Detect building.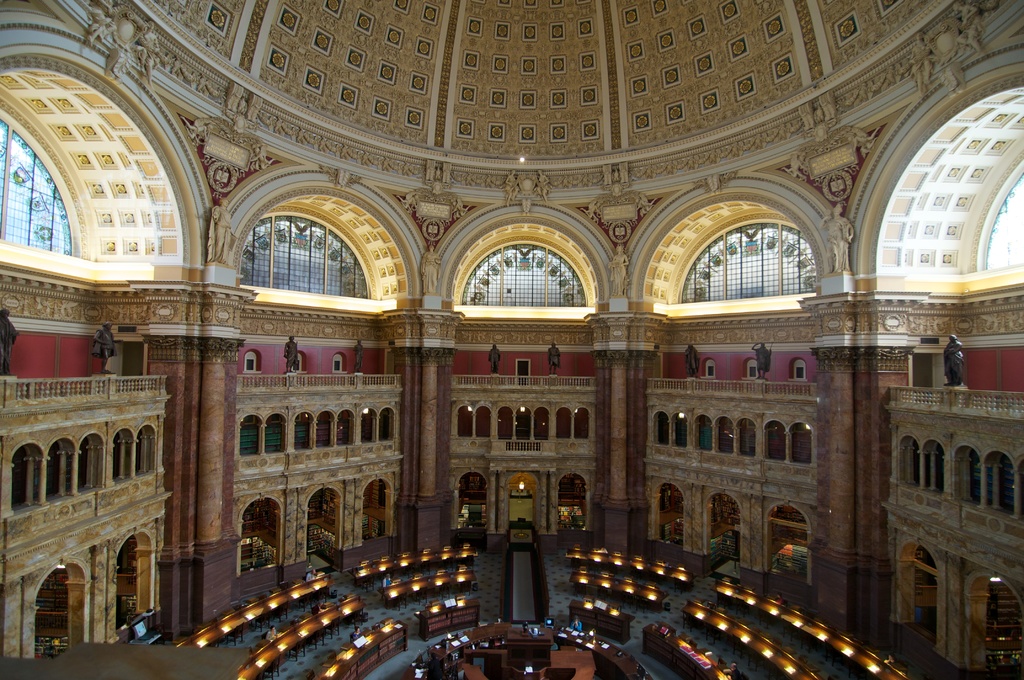
Detected at Rect(0, 7, 1023, 679).
